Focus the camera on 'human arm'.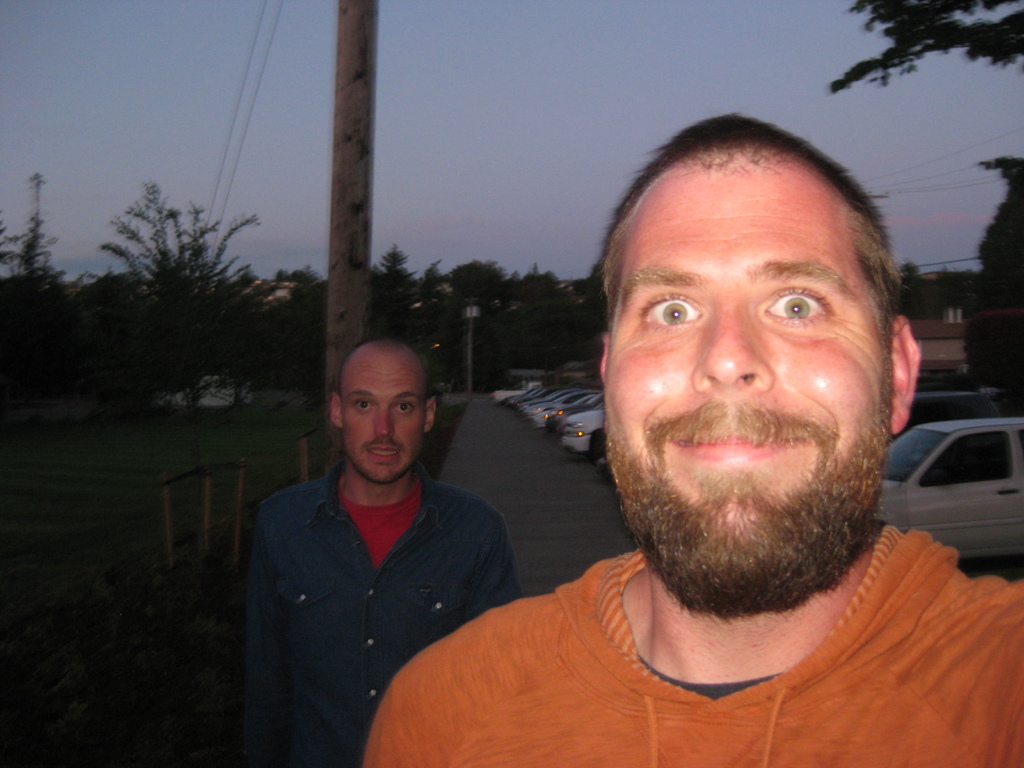
Focus region: crop(473, 512, 530, 623).
